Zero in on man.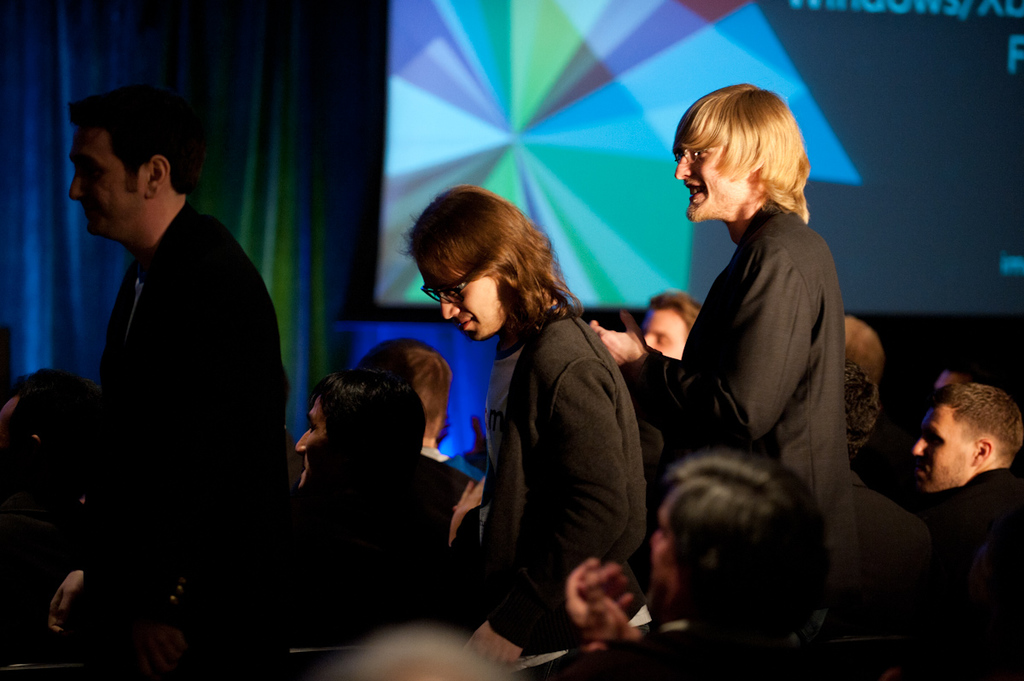
Zeroed in: 386/180/647/678.
